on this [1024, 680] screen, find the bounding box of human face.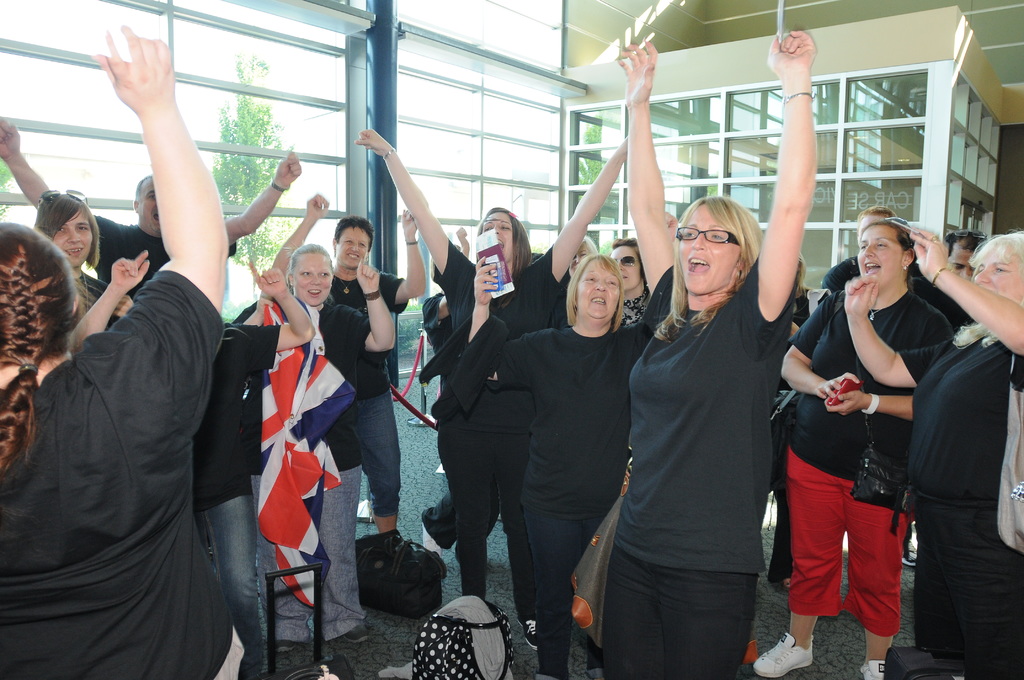
Bounding box: bbox=(580, 257, 616, 323).
